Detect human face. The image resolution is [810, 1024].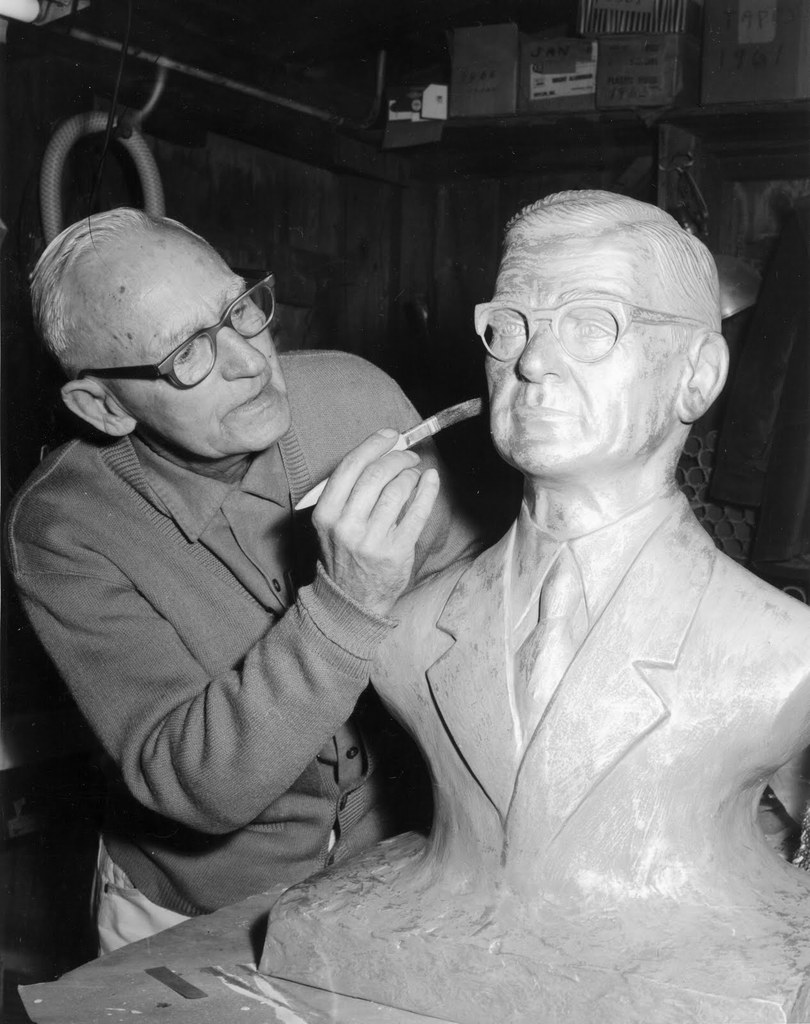
rect(481, 230, 663, 470).
